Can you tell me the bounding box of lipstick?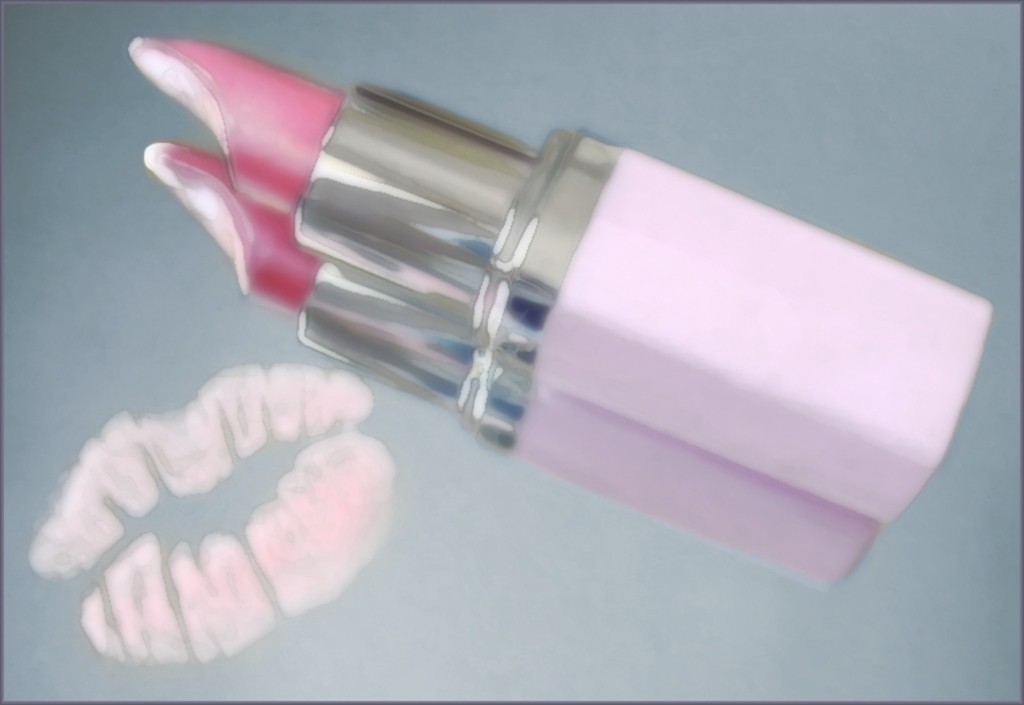
region(24, 357, 399, 665).
